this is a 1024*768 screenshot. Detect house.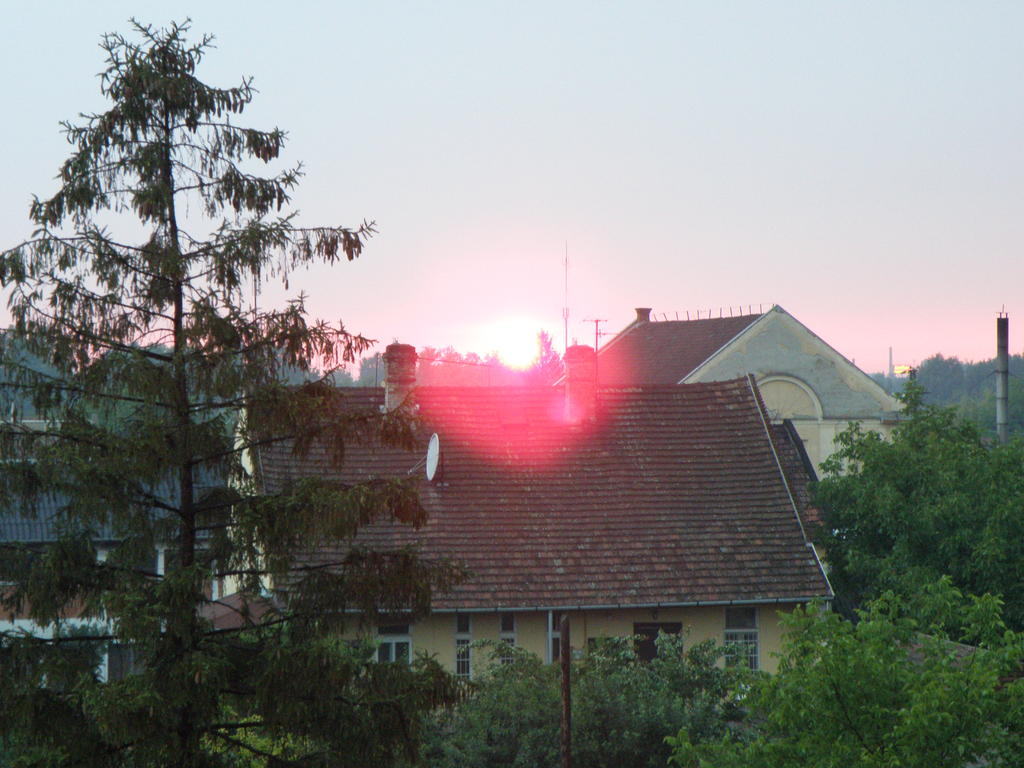
(284, 292, 866, 700).
